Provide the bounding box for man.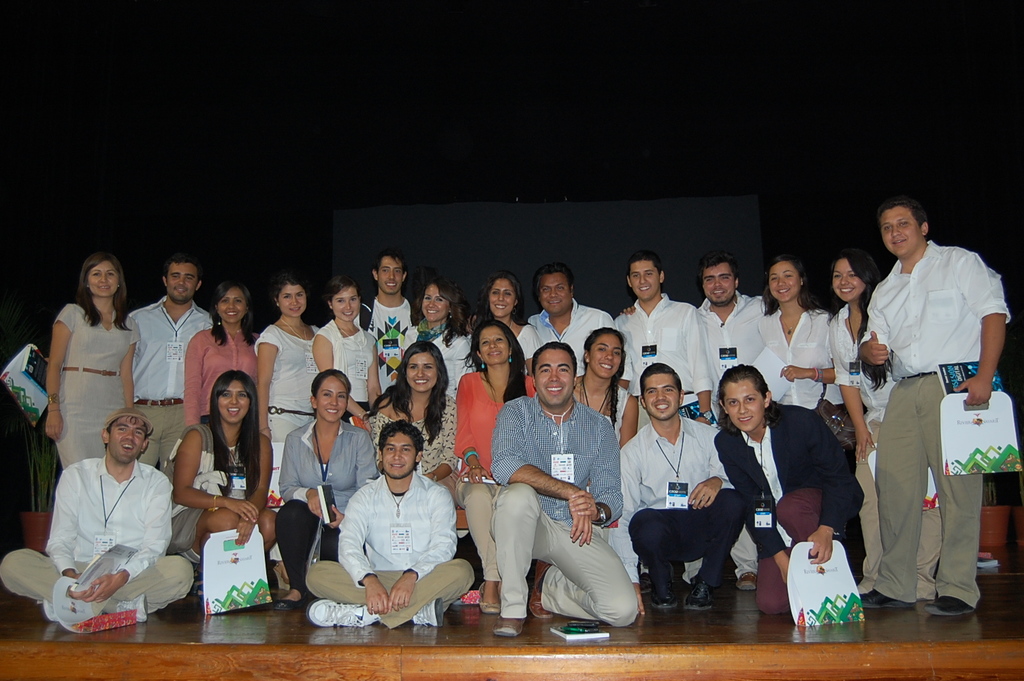
[left=716, top=364, right=865, bottom=617].
